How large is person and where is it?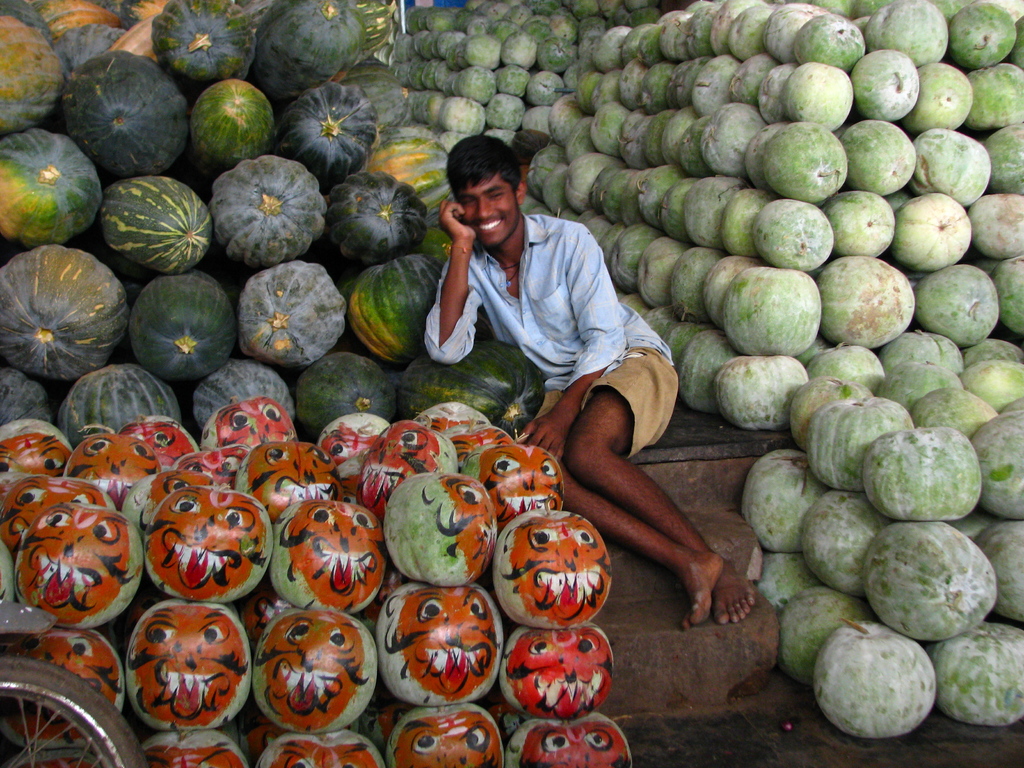
Bounding box: bbox=(440, 125, 705, 630).
